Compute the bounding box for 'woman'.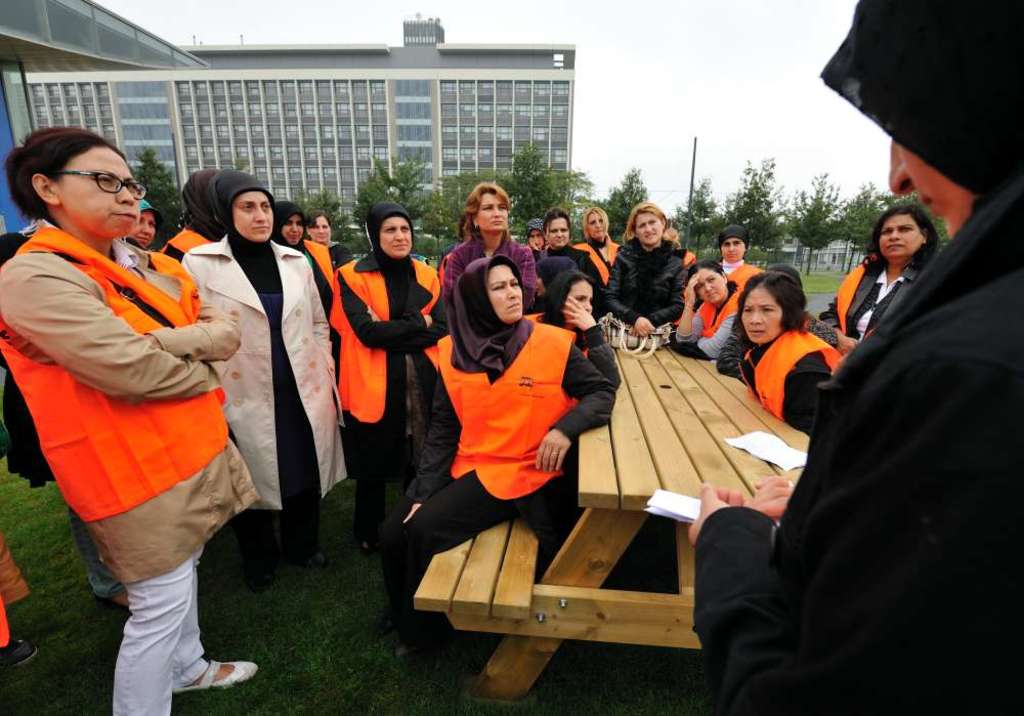
0 129 262 715.
